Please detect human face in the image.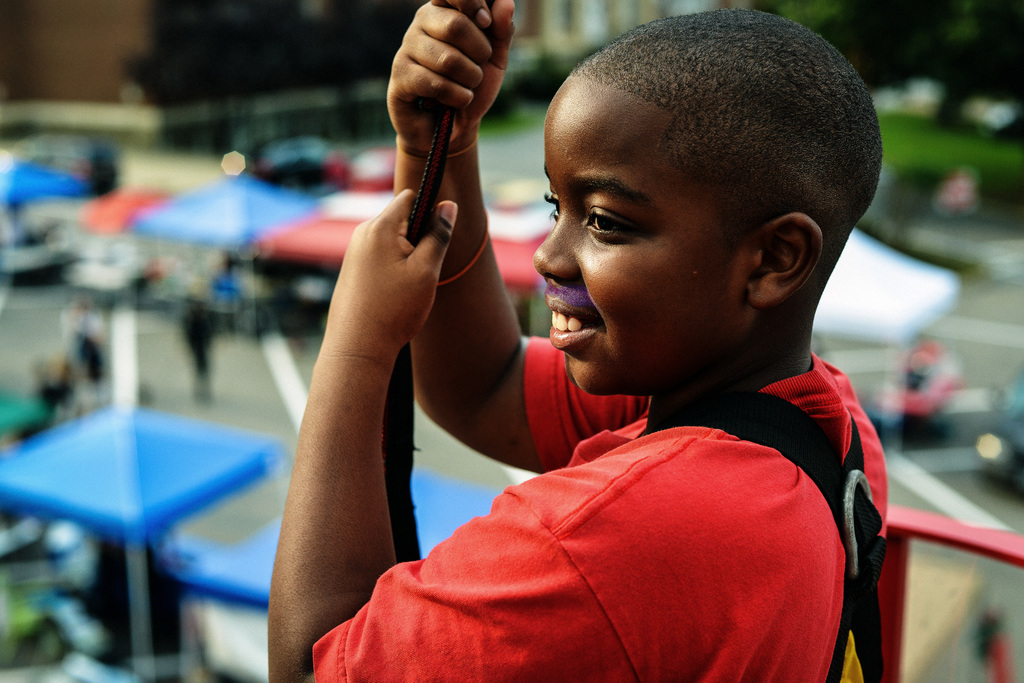
box=[533, 81, 755, 399].
